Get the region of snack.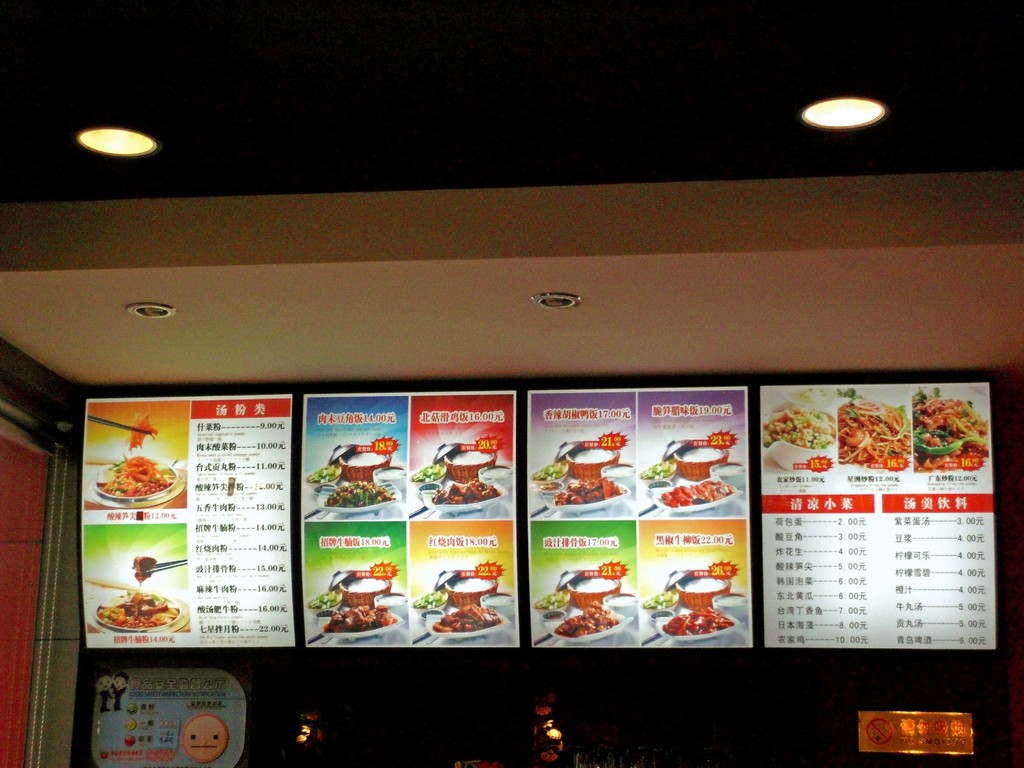
crop(97, 594, 179, 627).
